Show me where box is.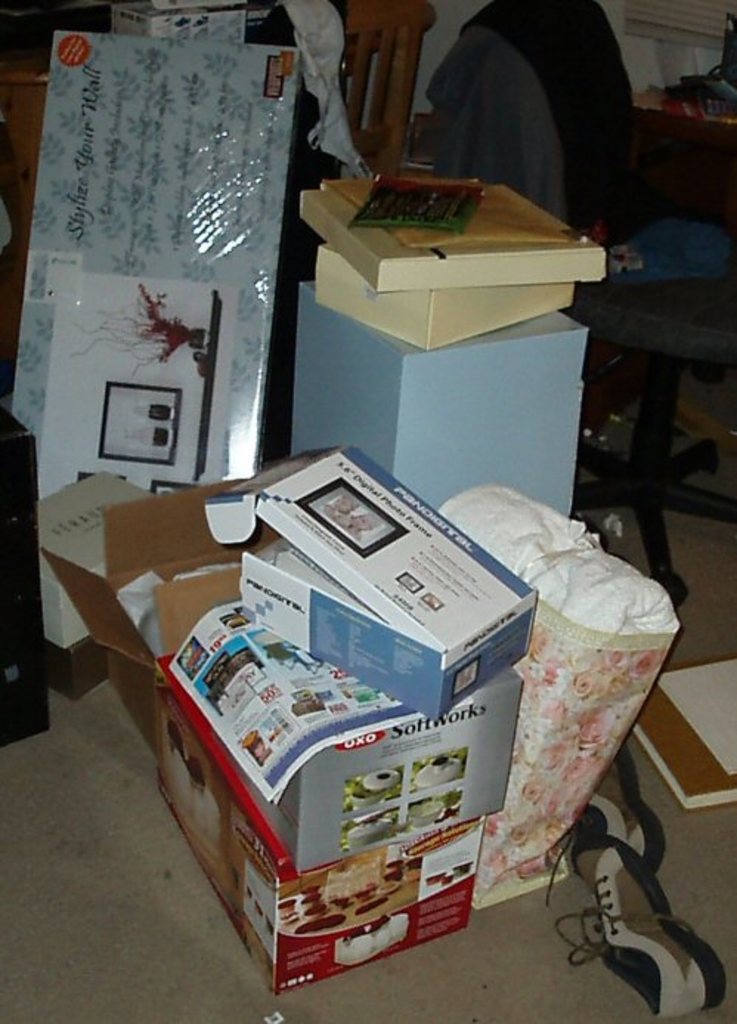
box is at [left=288, top=284, right=586, bottom=520].
